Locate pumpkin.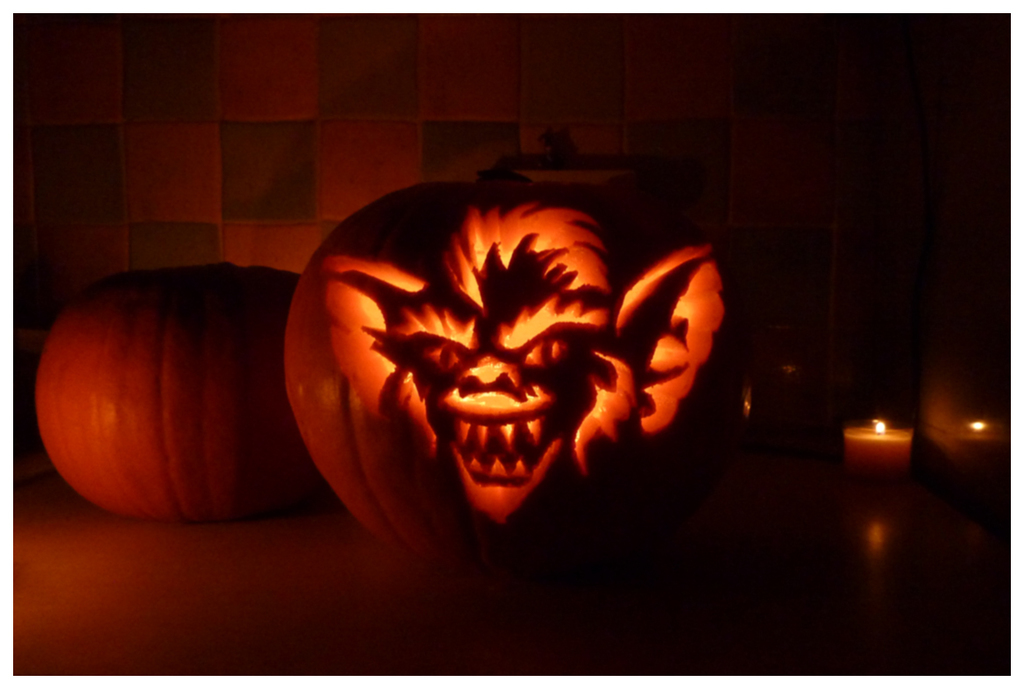
Bounding box: {"x1": 281, "y1": 174, "x2": 732, "y2": 577}.
